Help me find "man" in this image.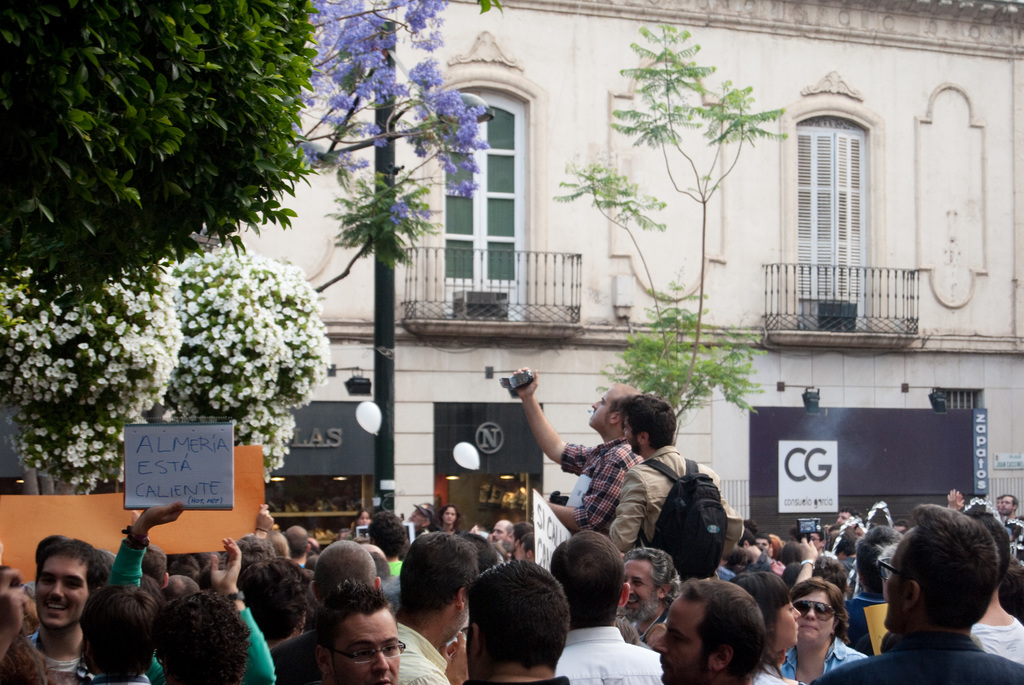
Found it: bbox(511, 366, 645, 537).
